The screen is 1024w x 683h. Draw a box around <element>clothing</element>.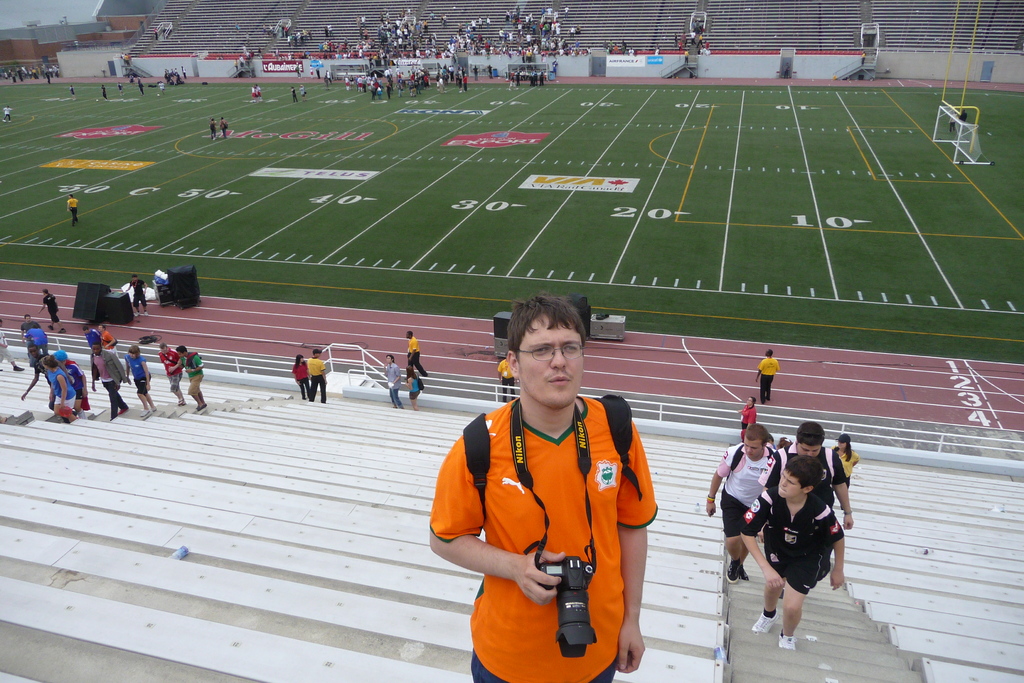
831,447,854,509.
